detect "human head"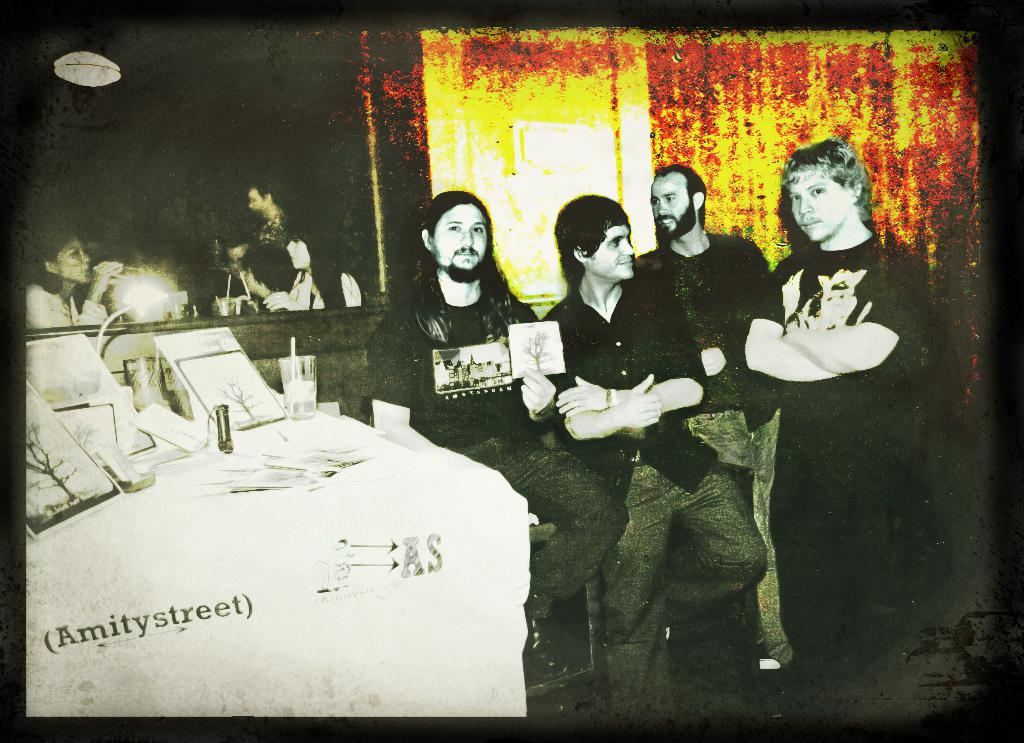
bbox(36, 232, 95, 284)
